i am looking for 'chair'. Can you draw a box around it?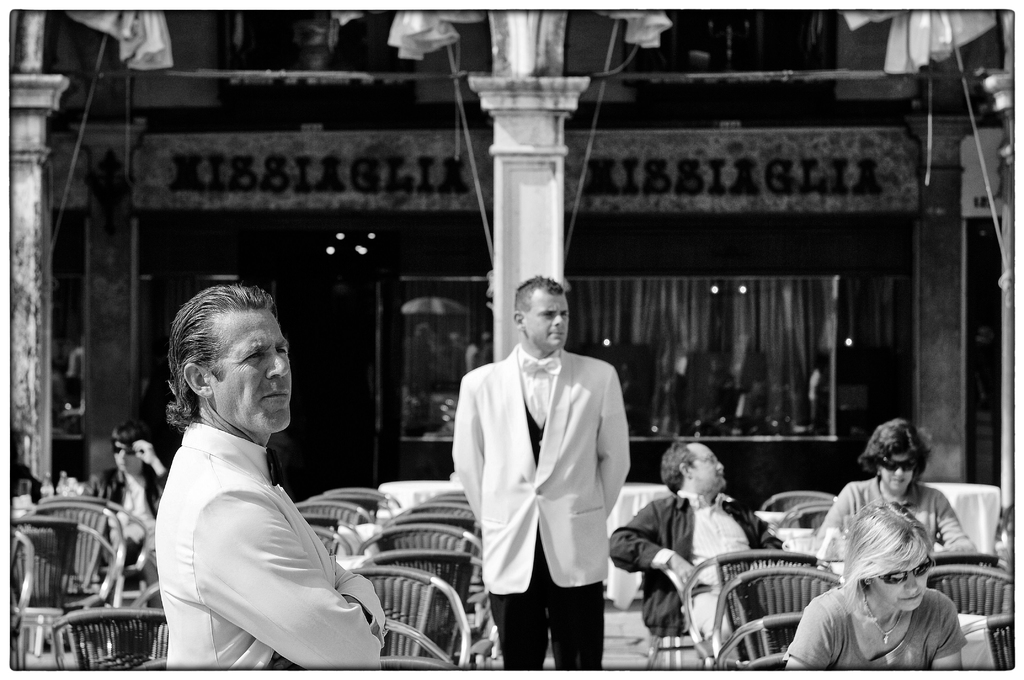
Sure, the bounding box is 356,523,489,555.
